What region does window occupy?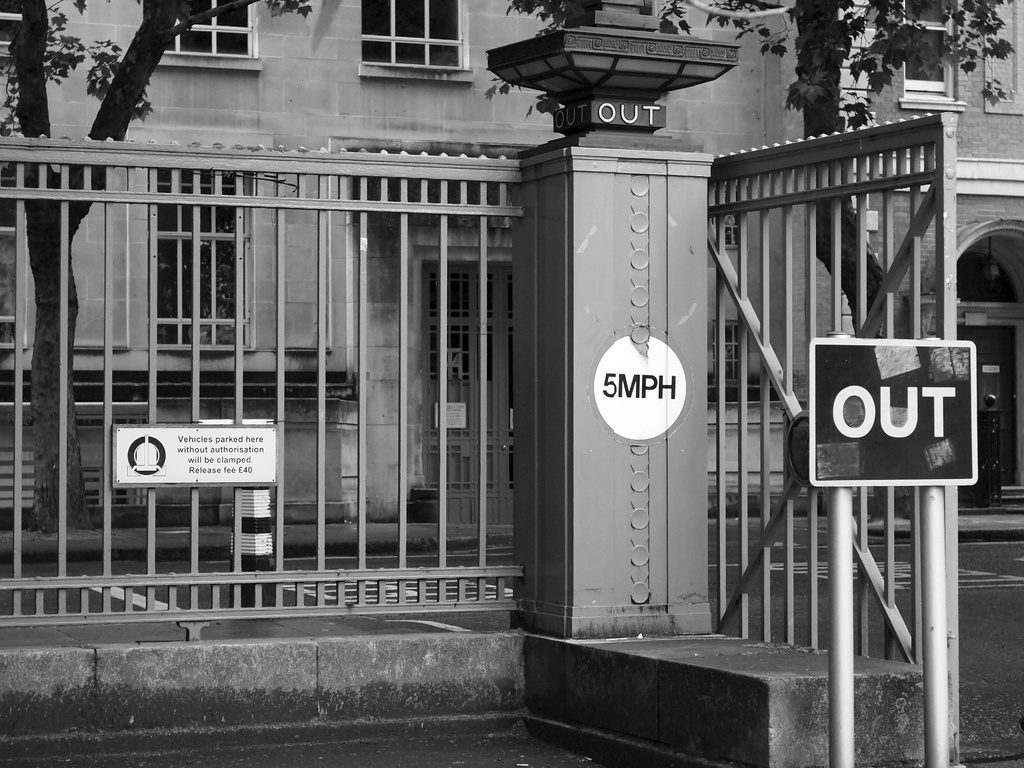
163, 0, 259, 59.
